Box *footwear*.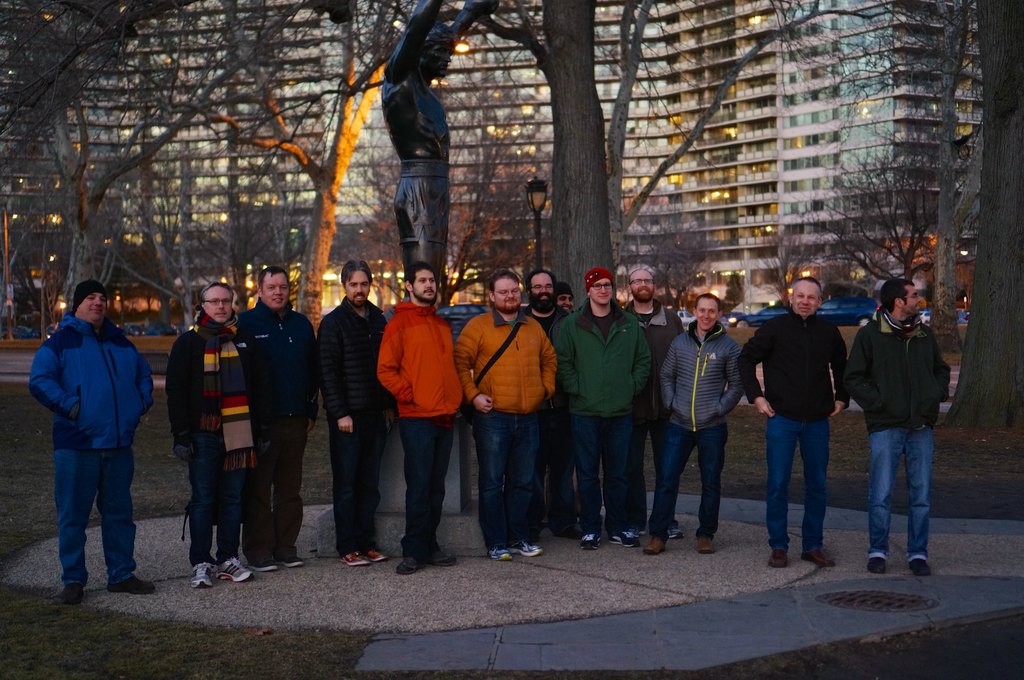
select_region(362, 548, 388, 563).
